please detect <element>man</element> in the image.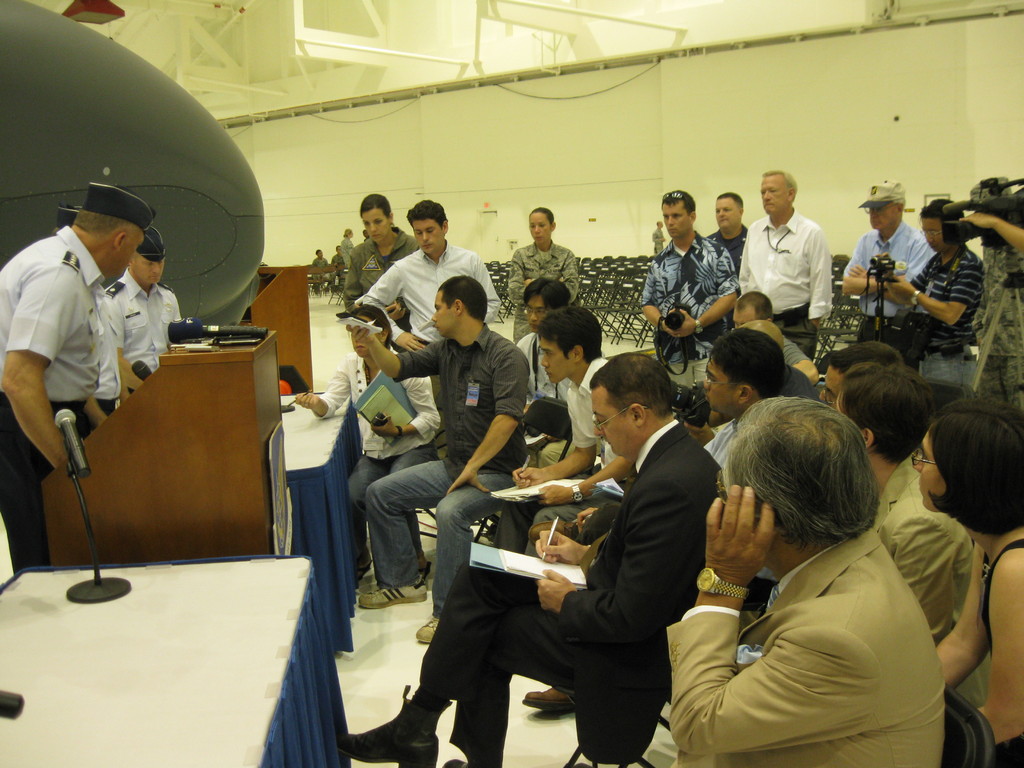
crop(494, 305, 662, 561).
